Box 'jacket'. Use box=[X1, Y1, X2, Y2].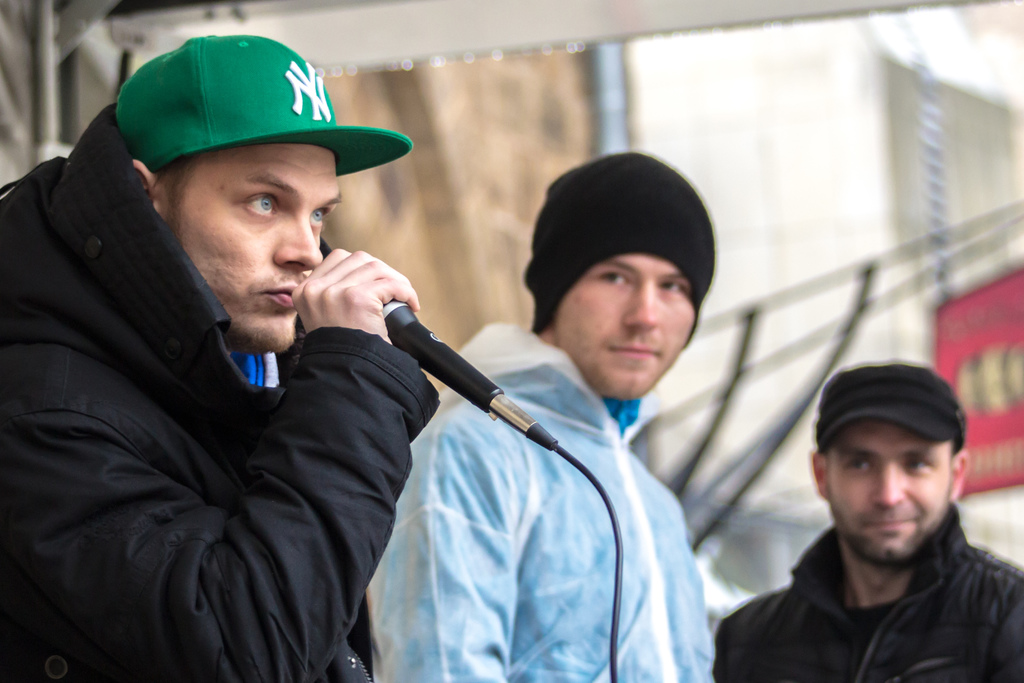
box=[715, 499, 1023, 682].
